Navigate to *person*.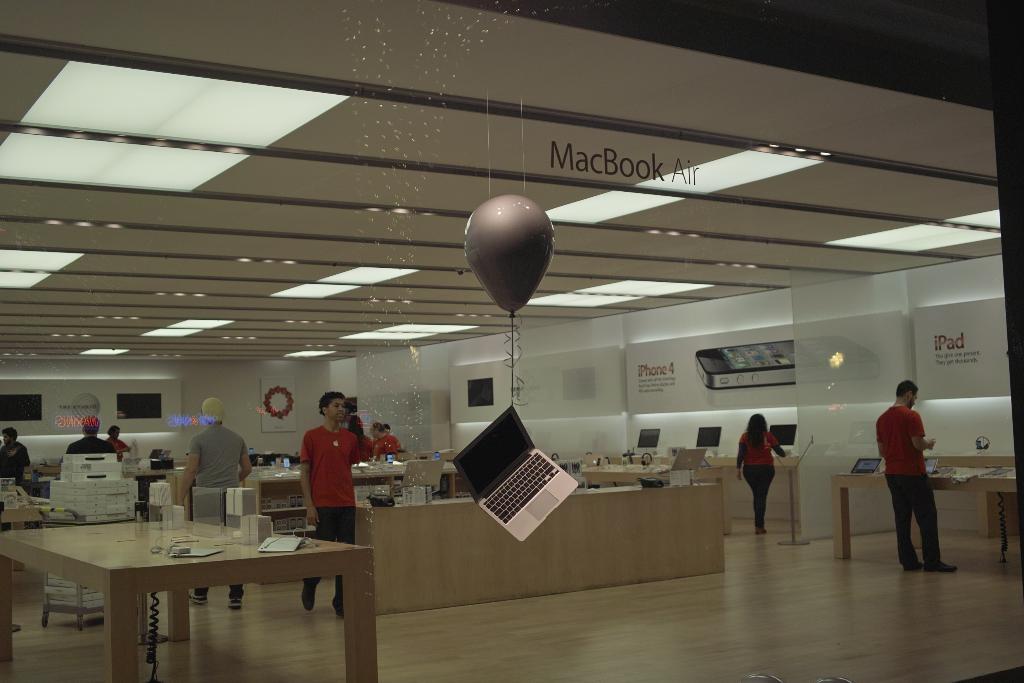
Navigation target: [176,397,253,611].
